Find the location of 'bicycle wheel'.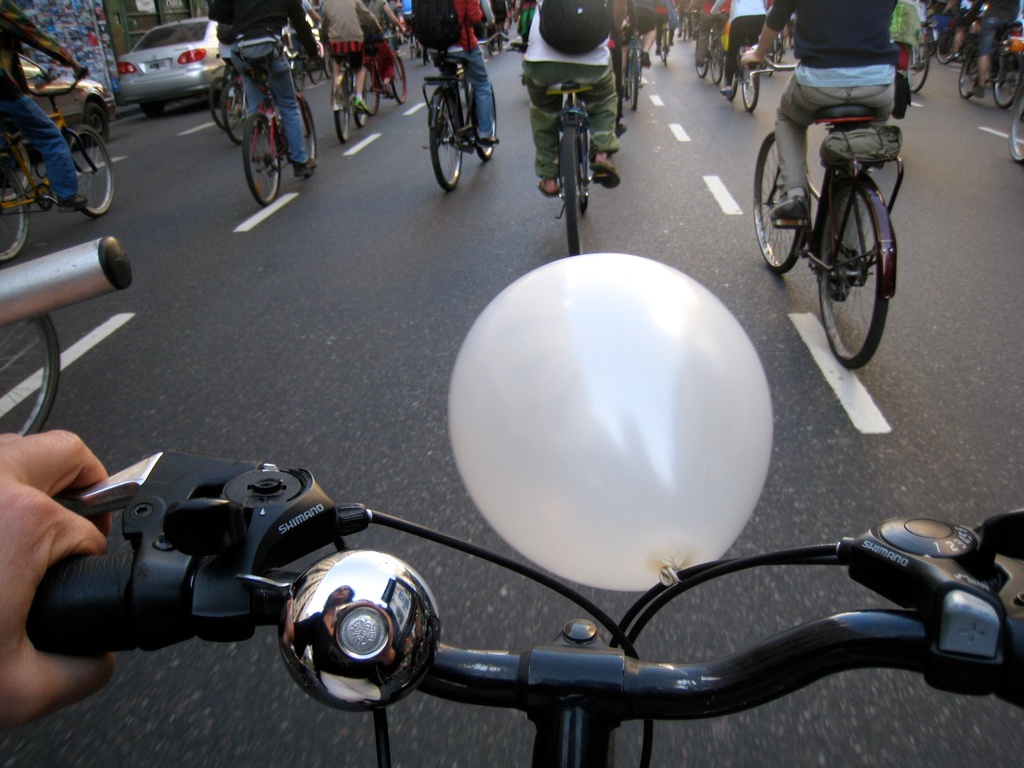
Location: 405, 35, 417, 60.
